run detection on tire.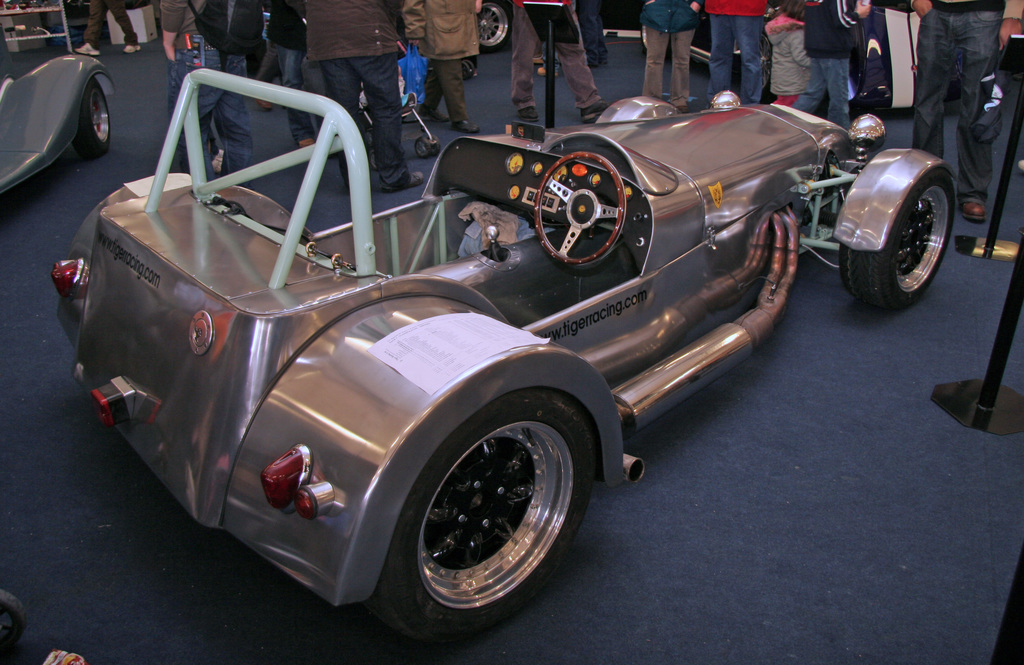
Result: 458 59 472 88.
